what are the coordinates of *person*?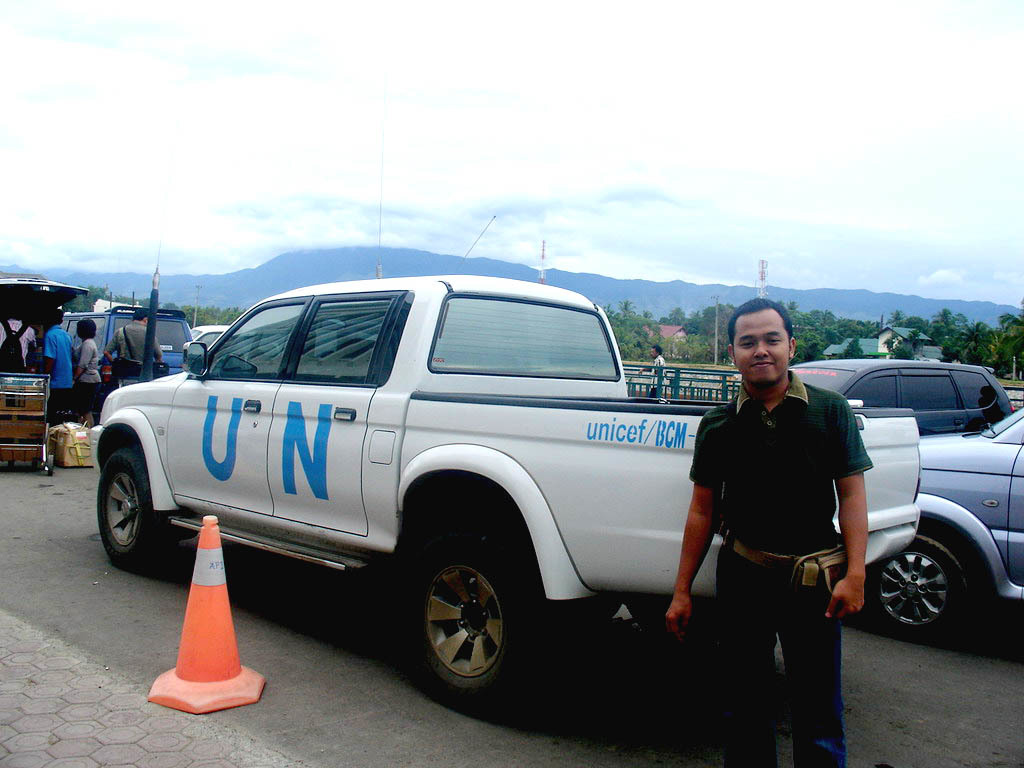
l=0, t=304, r=41, b=371.
